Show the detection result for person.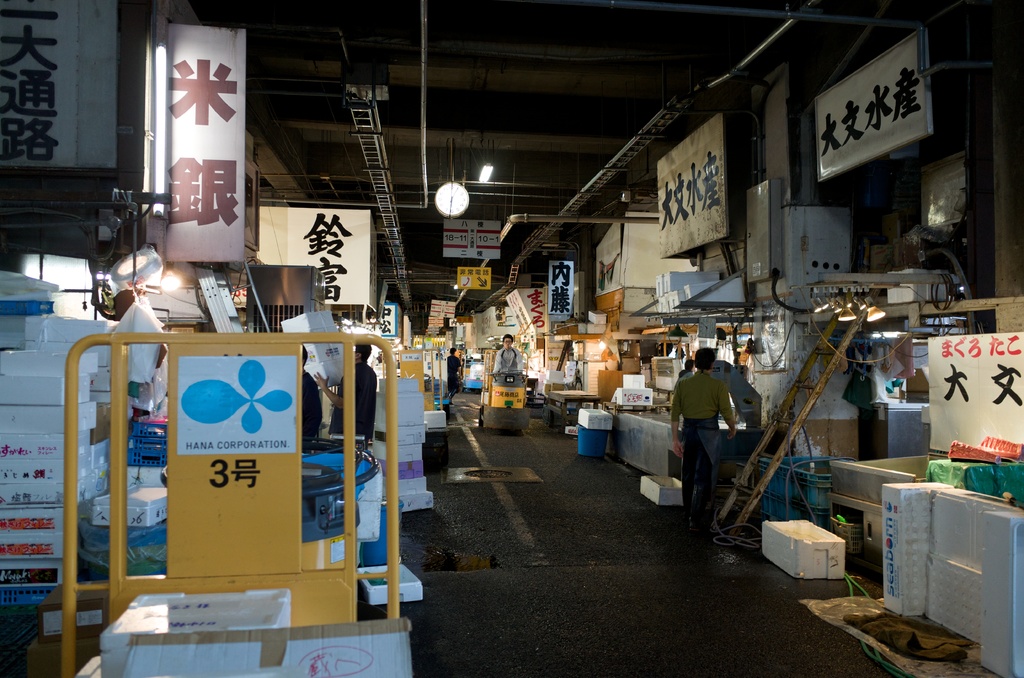
x1=300 y1=346 x2=324 y2=447.
